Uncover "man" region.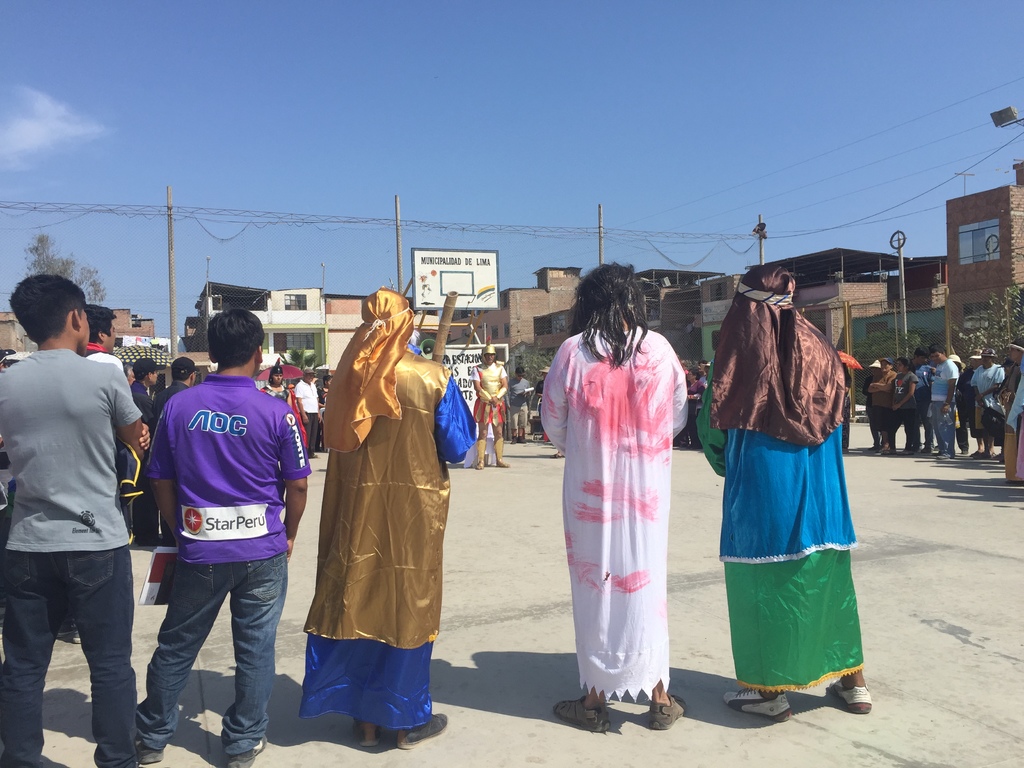
Uncovered: Rect(124, 357, 154, 536).
